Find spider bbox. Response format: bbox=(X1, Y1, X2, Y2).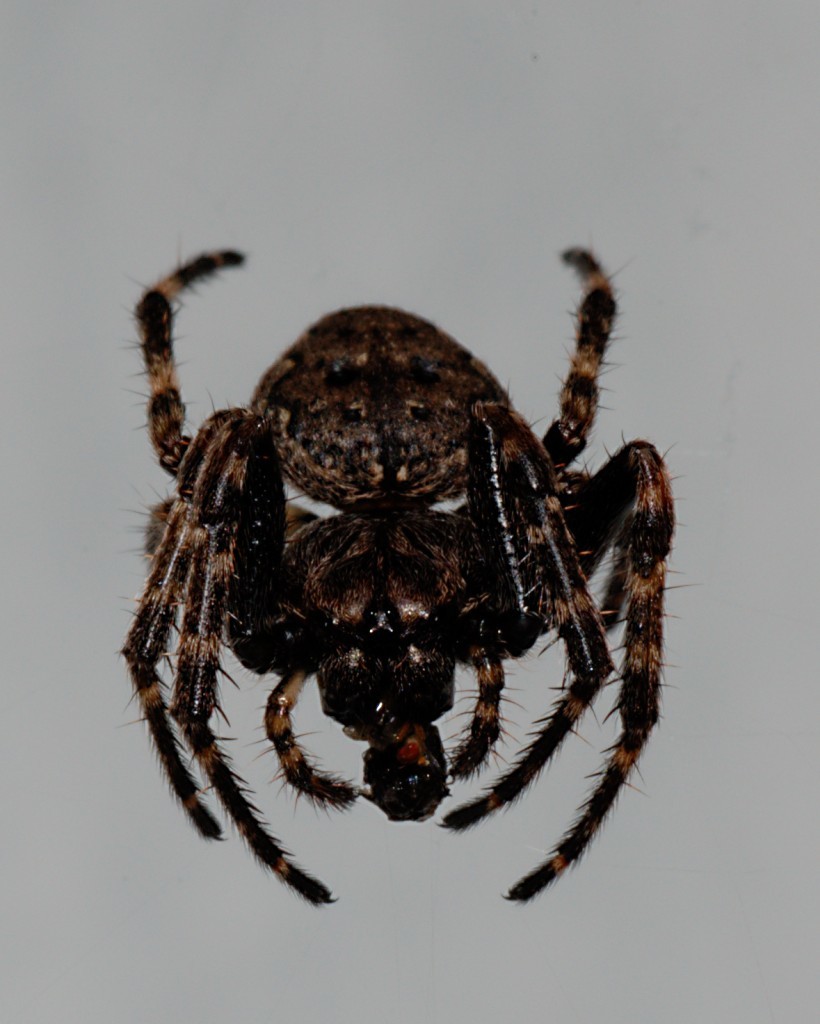
bbox=(116, 235, 679, 906).
